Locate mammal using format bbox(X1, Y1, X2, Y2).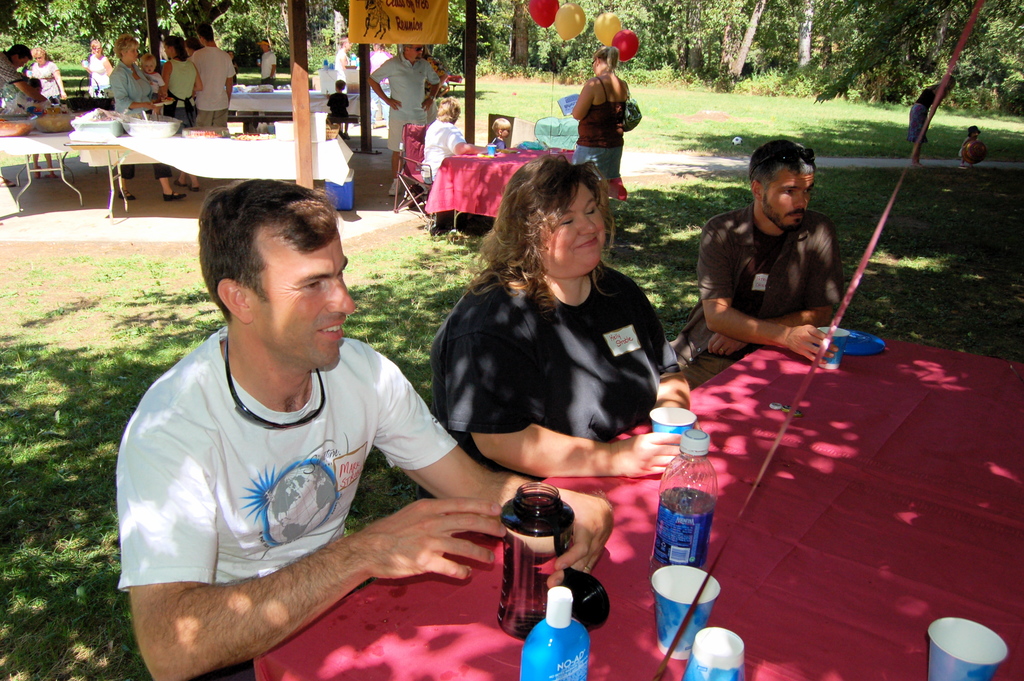
bbox(29, 79, 59, 179).
